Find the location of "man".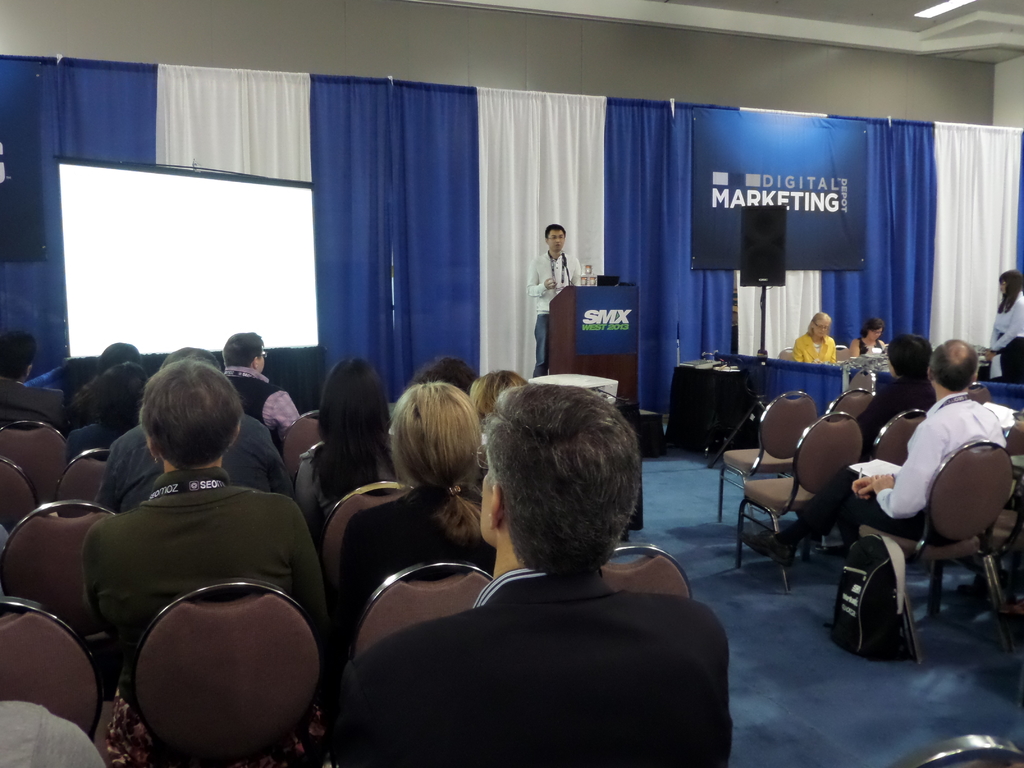
Location: 0, 331, 71, 435.
